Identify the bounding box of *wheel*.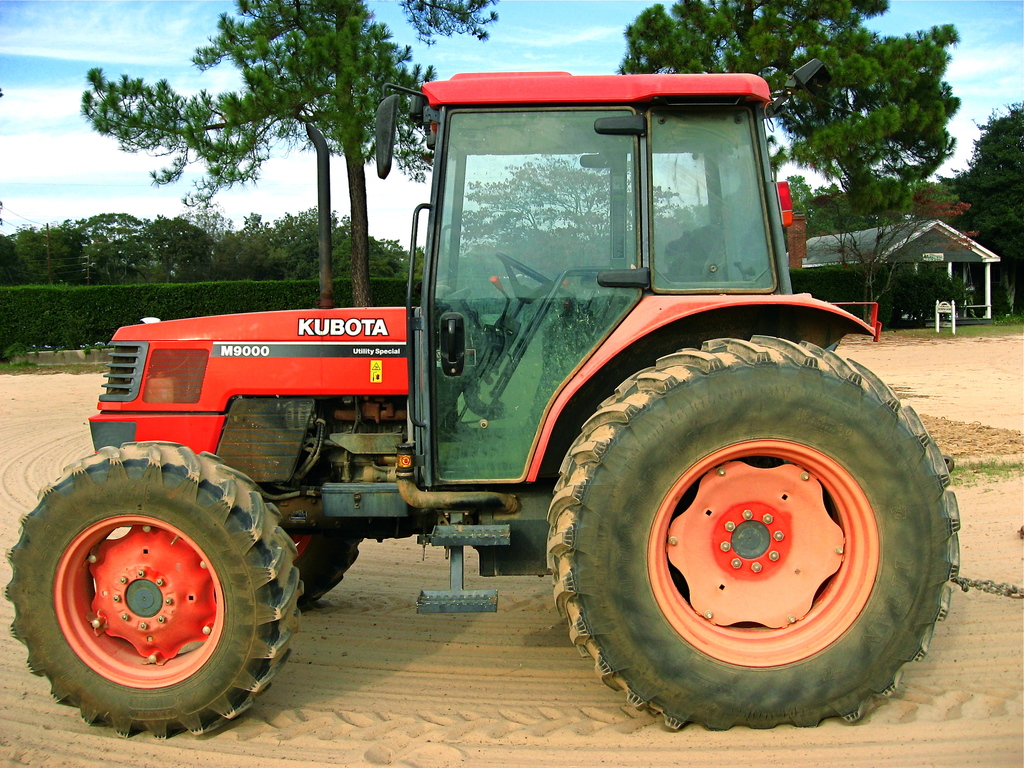
305, 511, 366, 610.
